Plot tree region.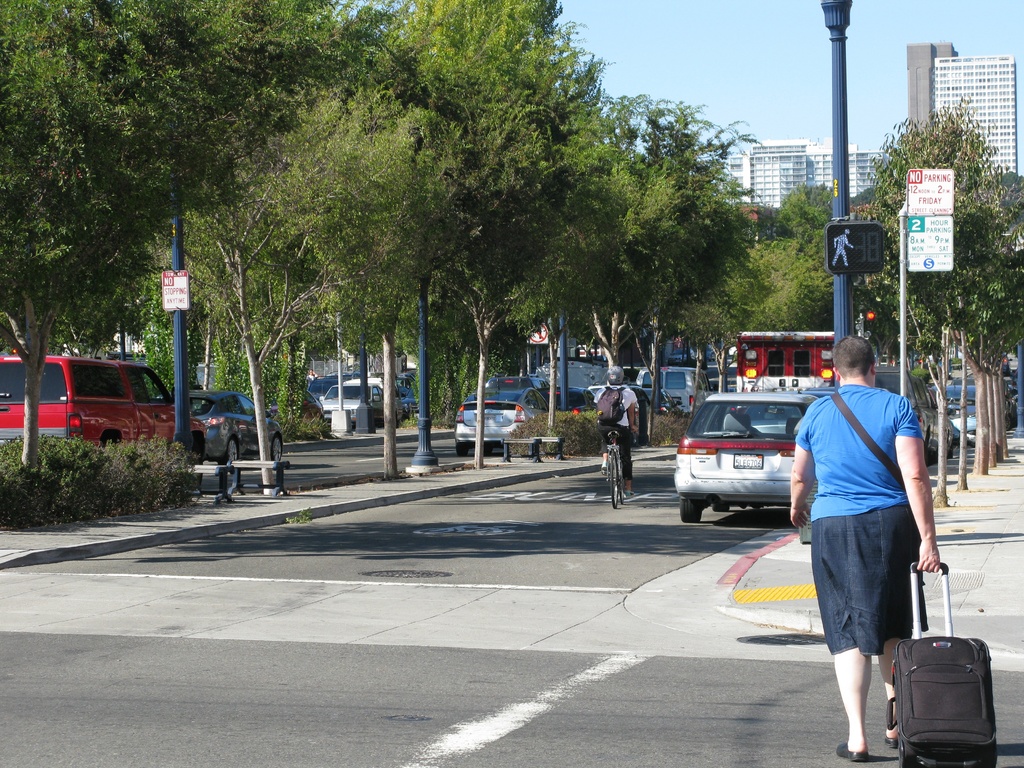
Plotted at (688,174,863,411).
